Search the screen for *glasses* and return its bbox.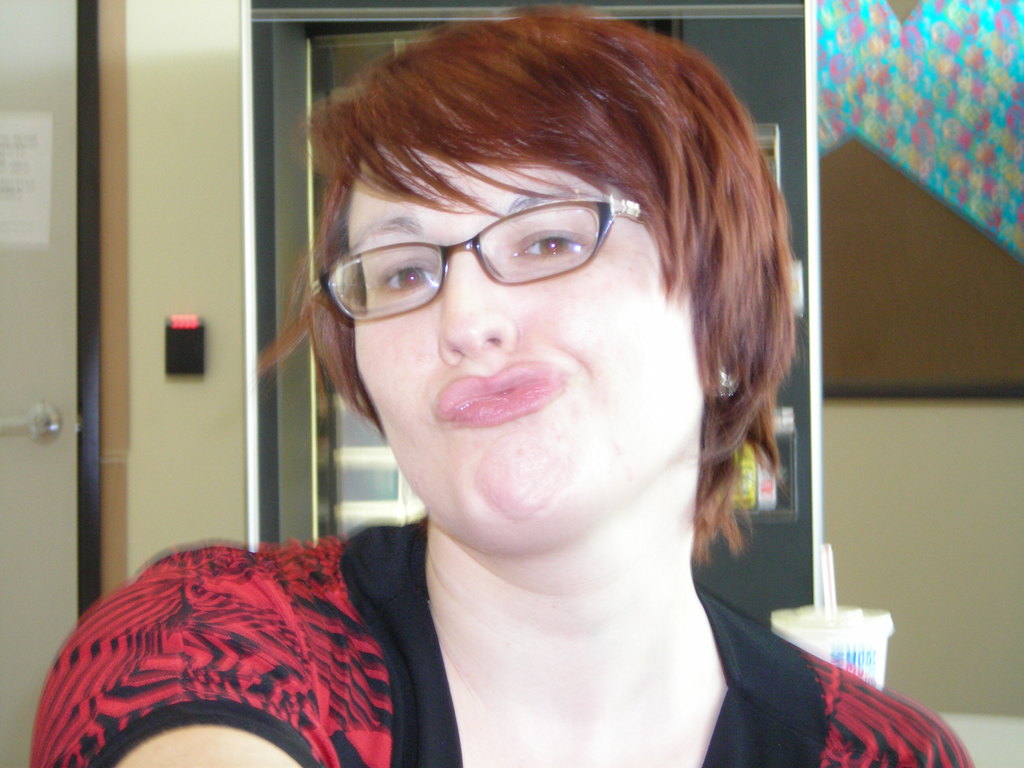
Found: BBox(330, 191, 659, 311).
